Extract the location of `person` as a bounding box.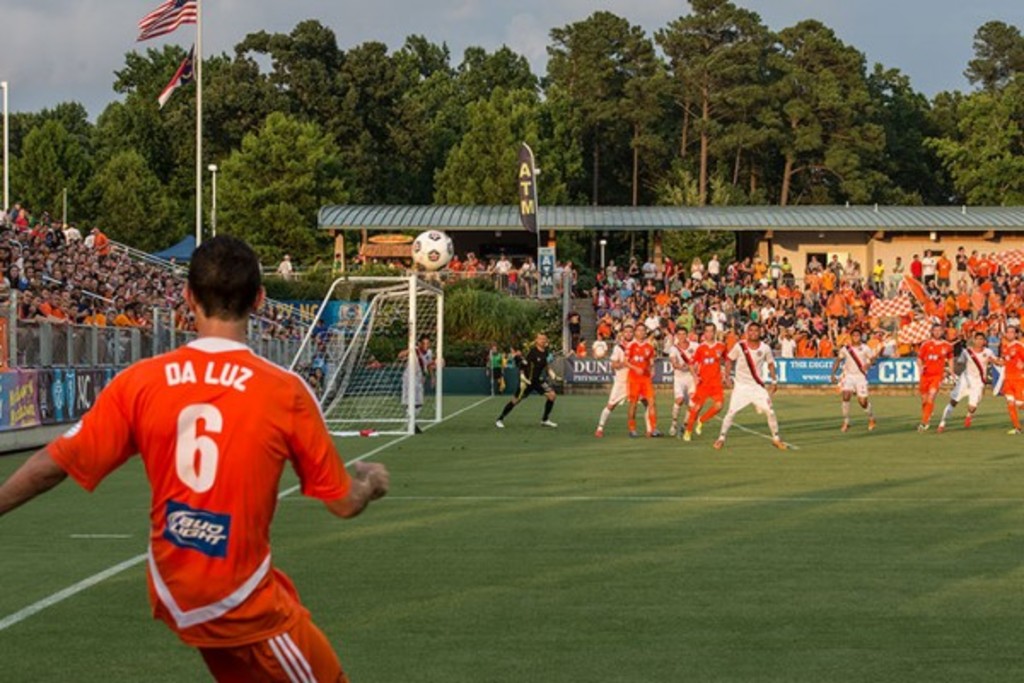
365:352:379:369.
